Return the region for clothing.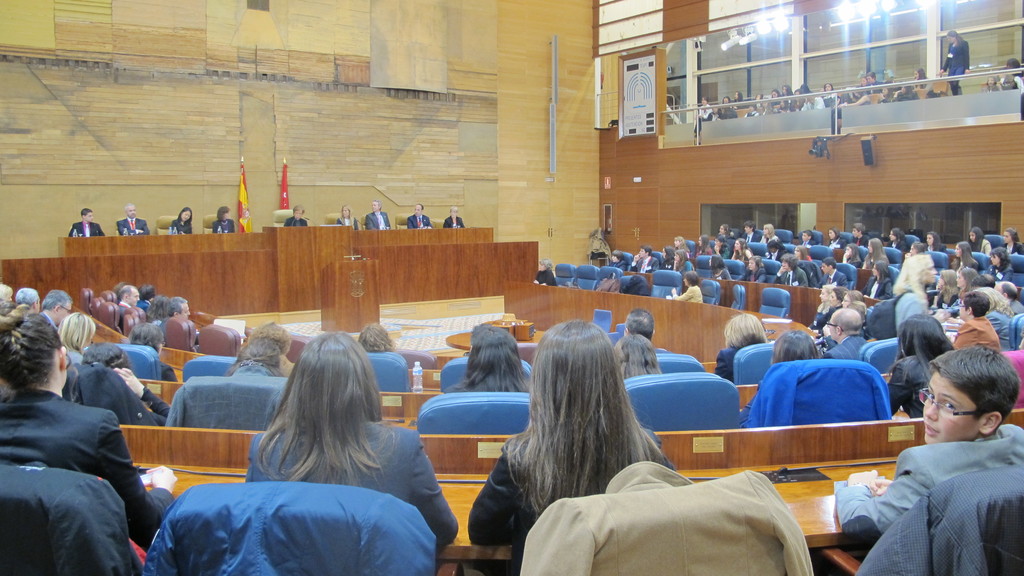
[252, 435, 459, 541].
